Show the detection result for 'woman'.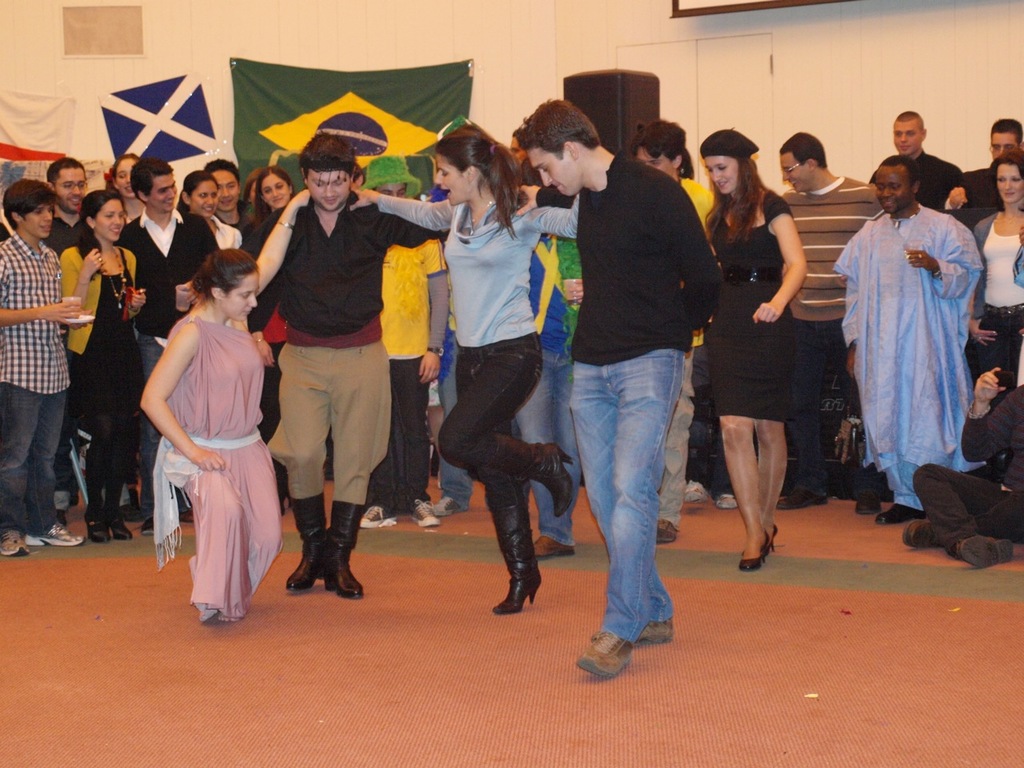
(left=345, top=123, right=579, bottom=613).
